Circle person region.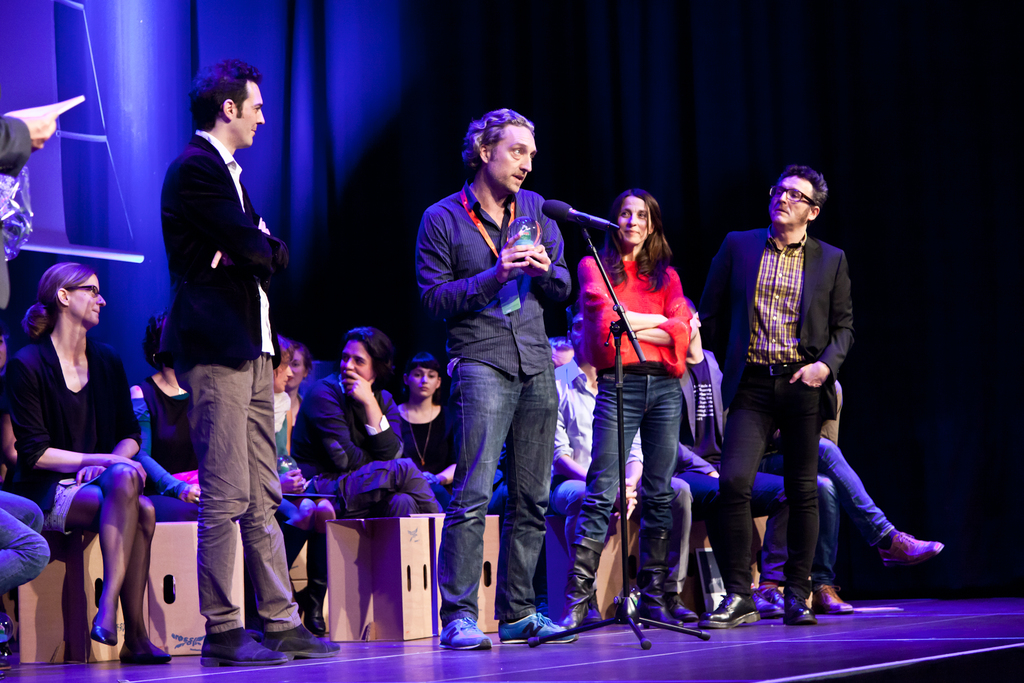
Region: 553, 352, 696, 621.
